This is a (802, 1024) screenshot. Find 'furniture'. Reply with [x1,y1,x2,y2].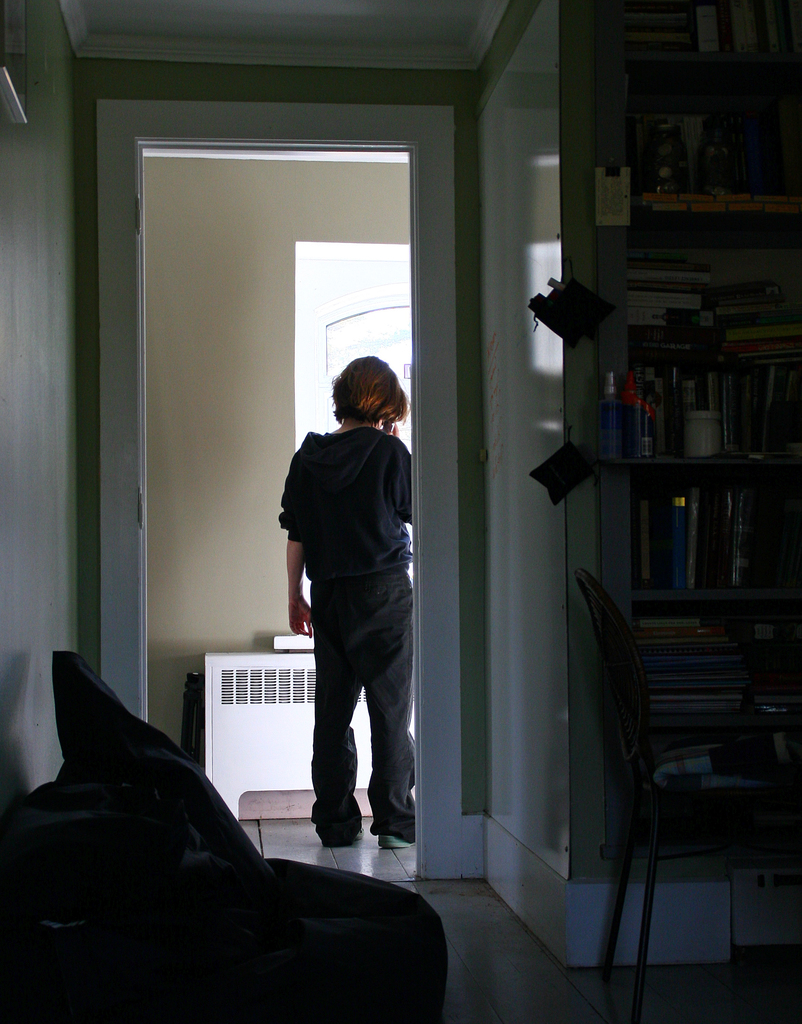
[565,570,801,1023].
